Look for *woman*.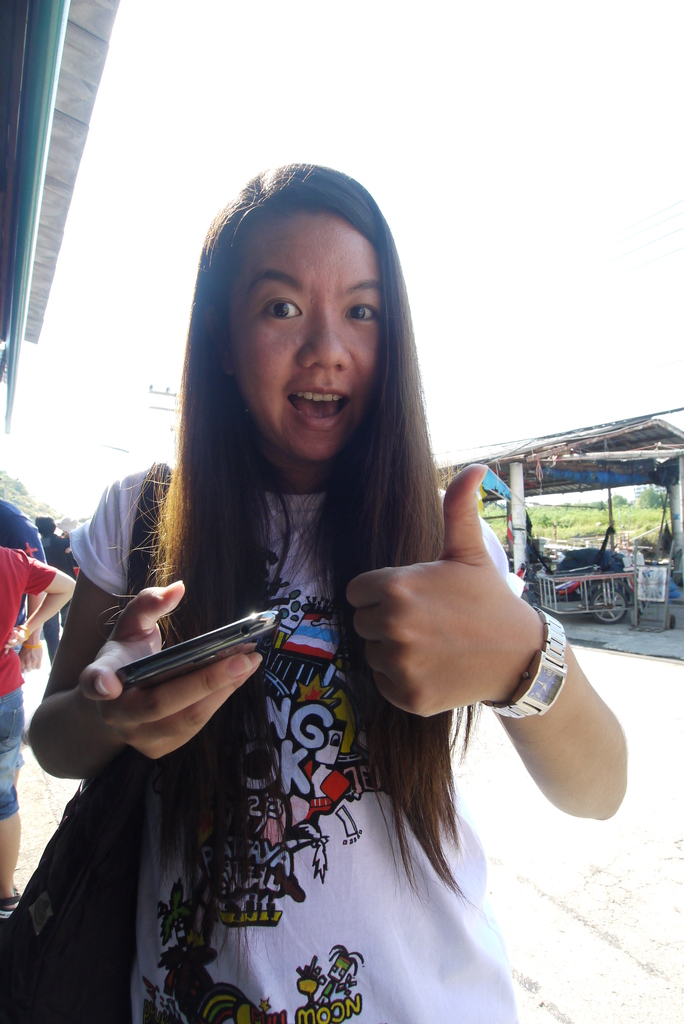
Found: locate(26, 160, 629, 1023).
